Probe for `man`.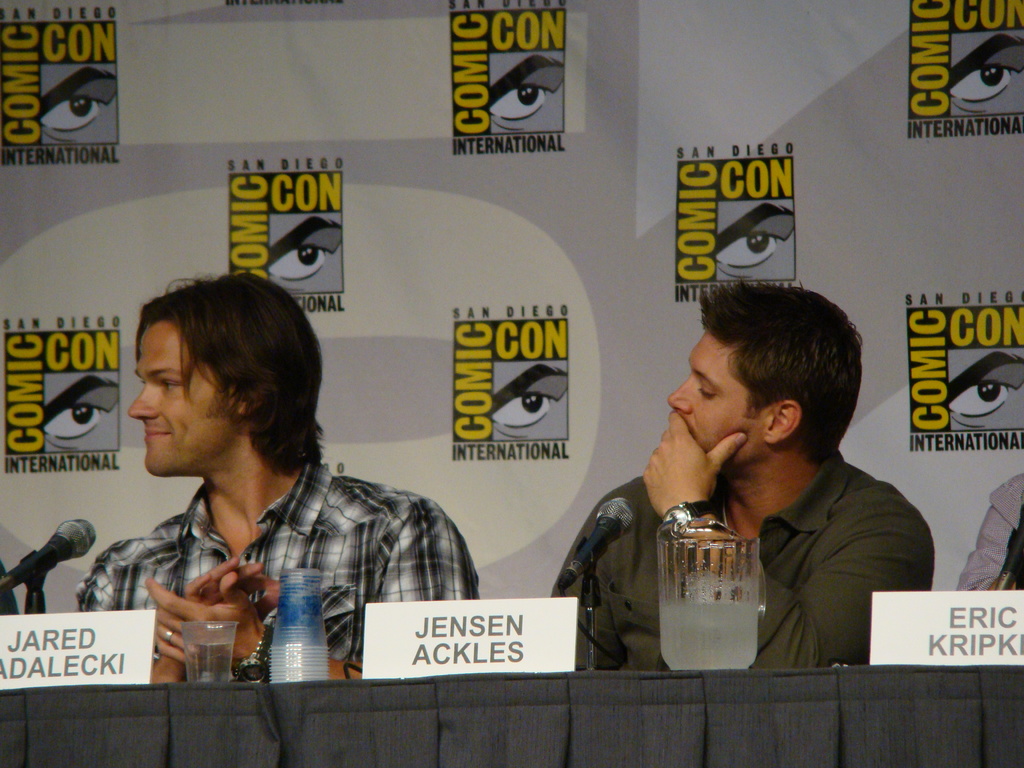
Probe result: [618,304,957,682].
